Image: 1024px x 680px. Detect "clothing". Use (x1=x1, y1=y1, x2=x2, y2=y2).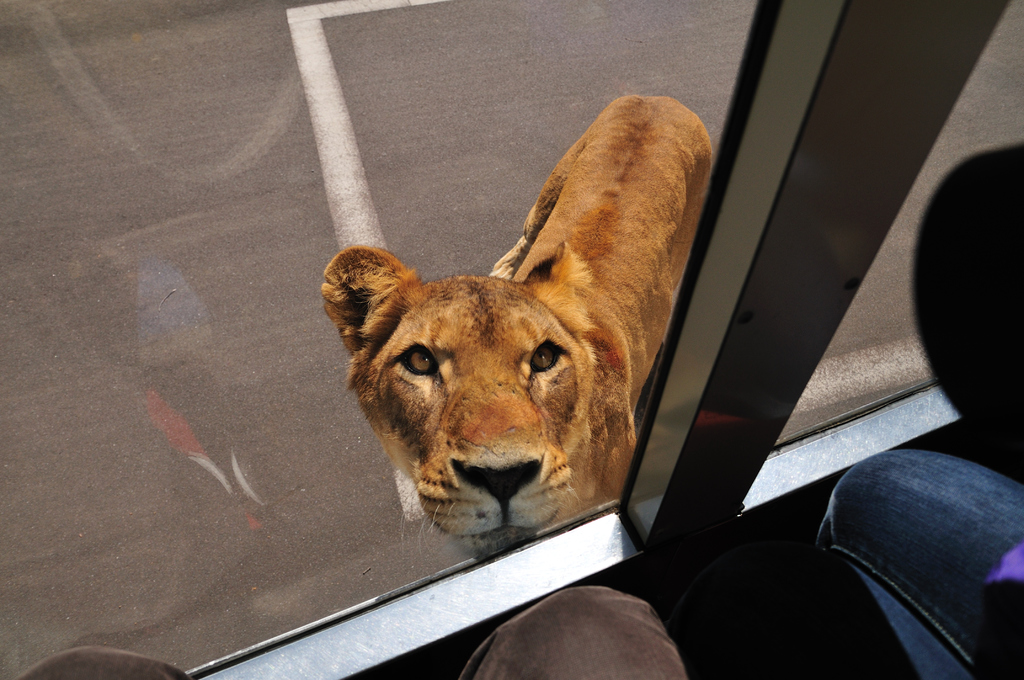
(x1=822, y1=490, x2=1023, y2=679).
